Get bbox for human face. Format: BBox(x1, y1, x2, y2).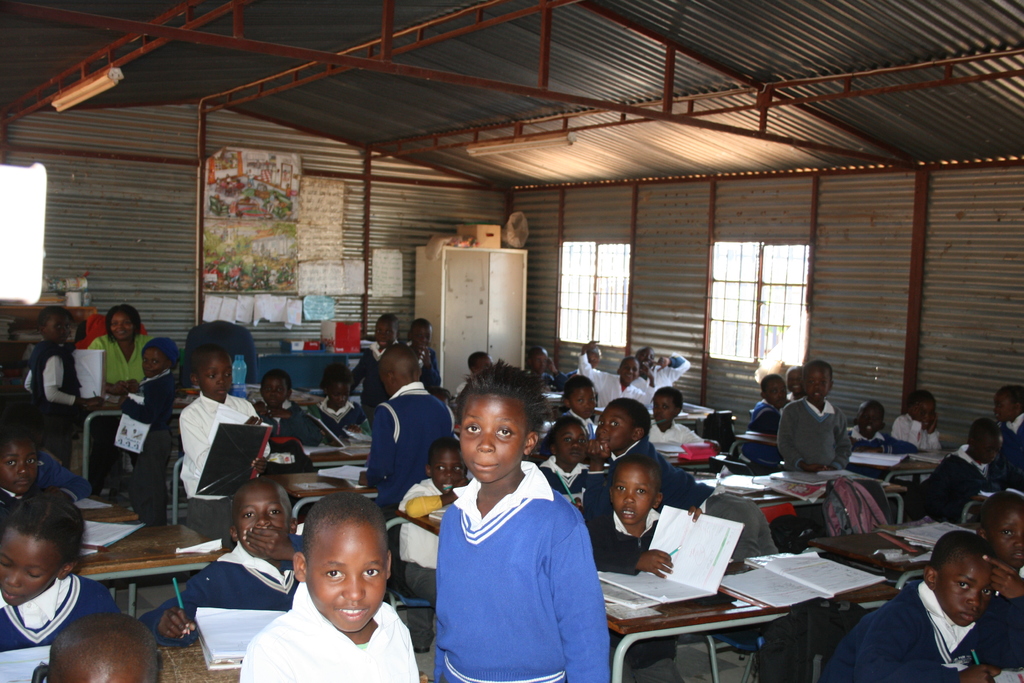
BBox(235, 483, 286, 554).
